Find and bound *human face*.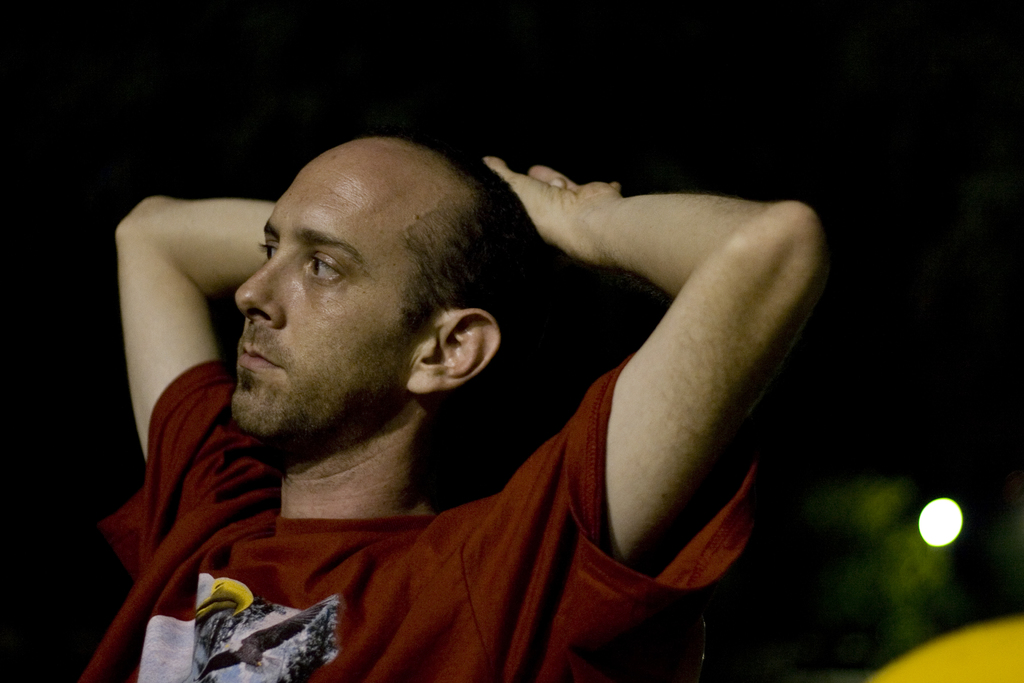
Bound: (224,149,404,445).
